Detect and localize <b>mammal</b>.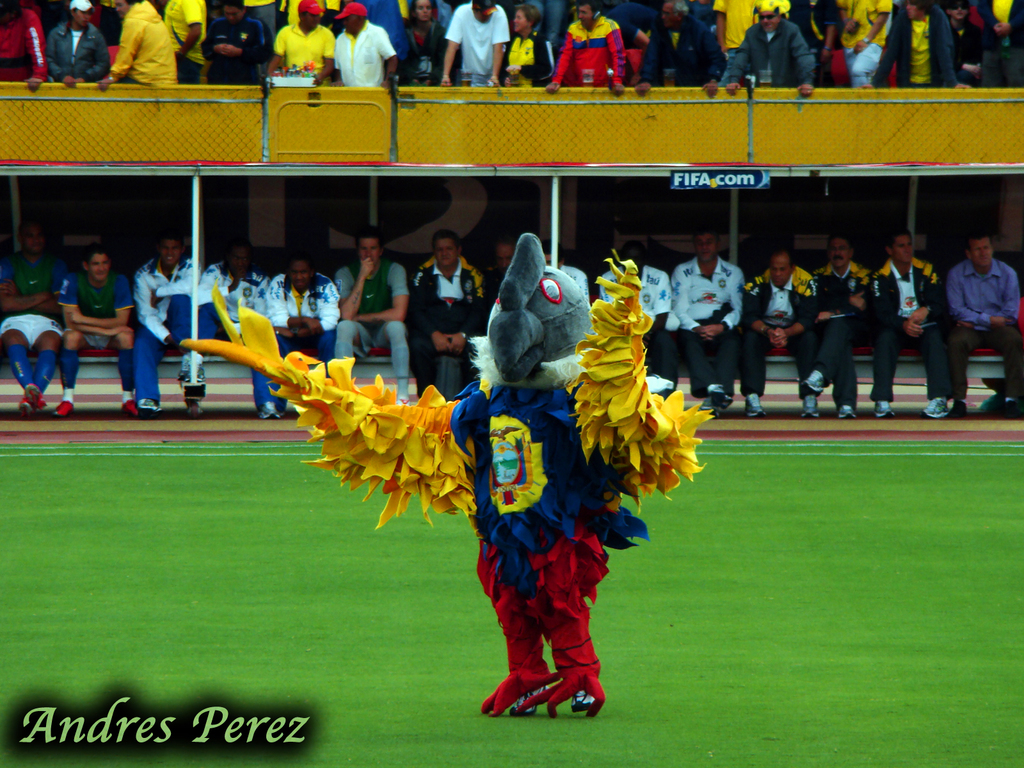
Localized at (left=0, top=0, right=50, bottom=95).
